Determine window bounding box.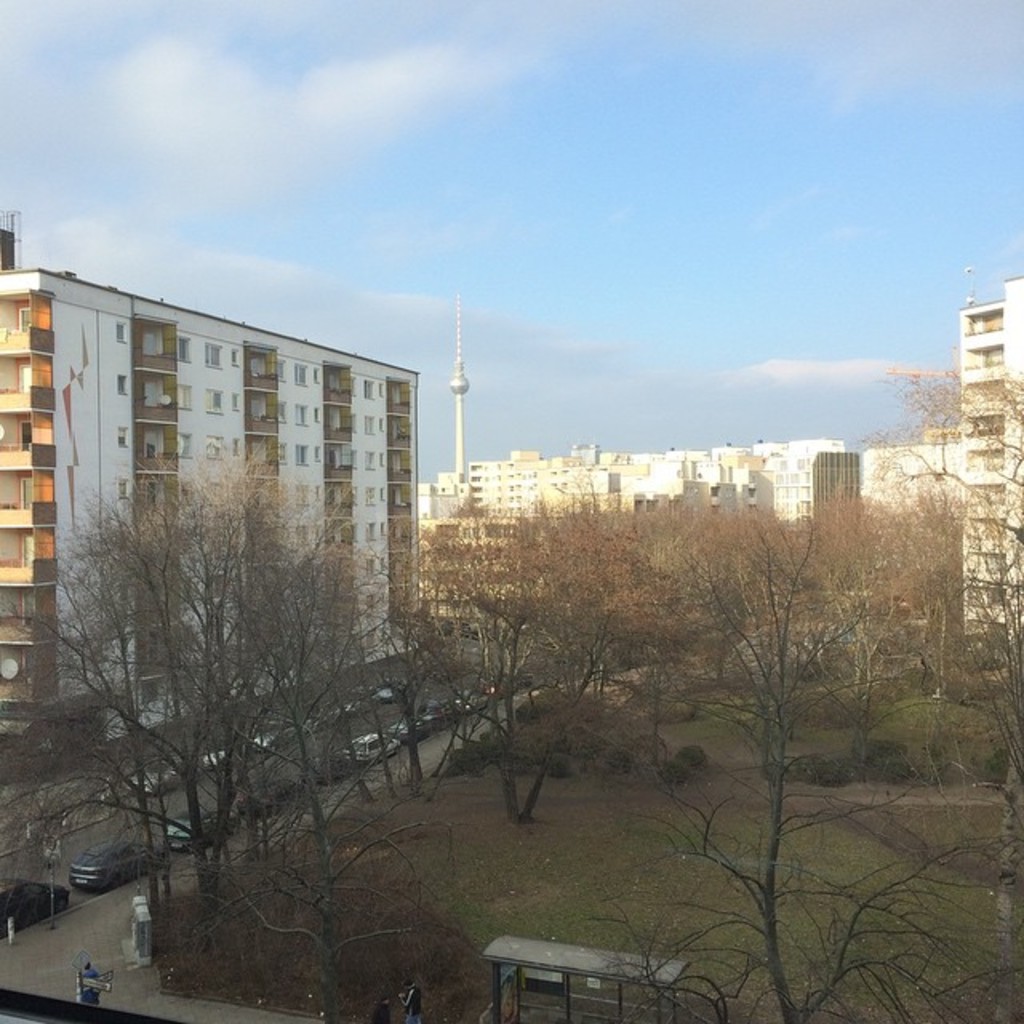
Determined: bbox=(294, 446, 307, 466).
